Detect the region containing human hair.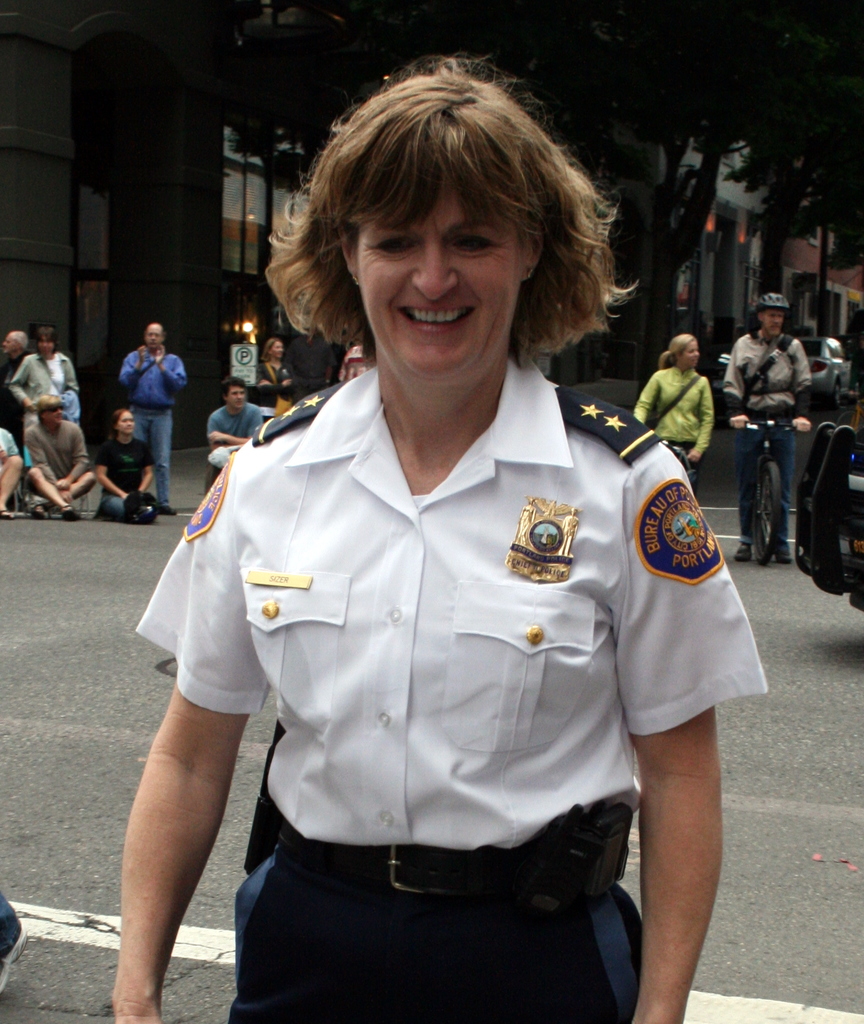
region(34, 392, 64, 410).
